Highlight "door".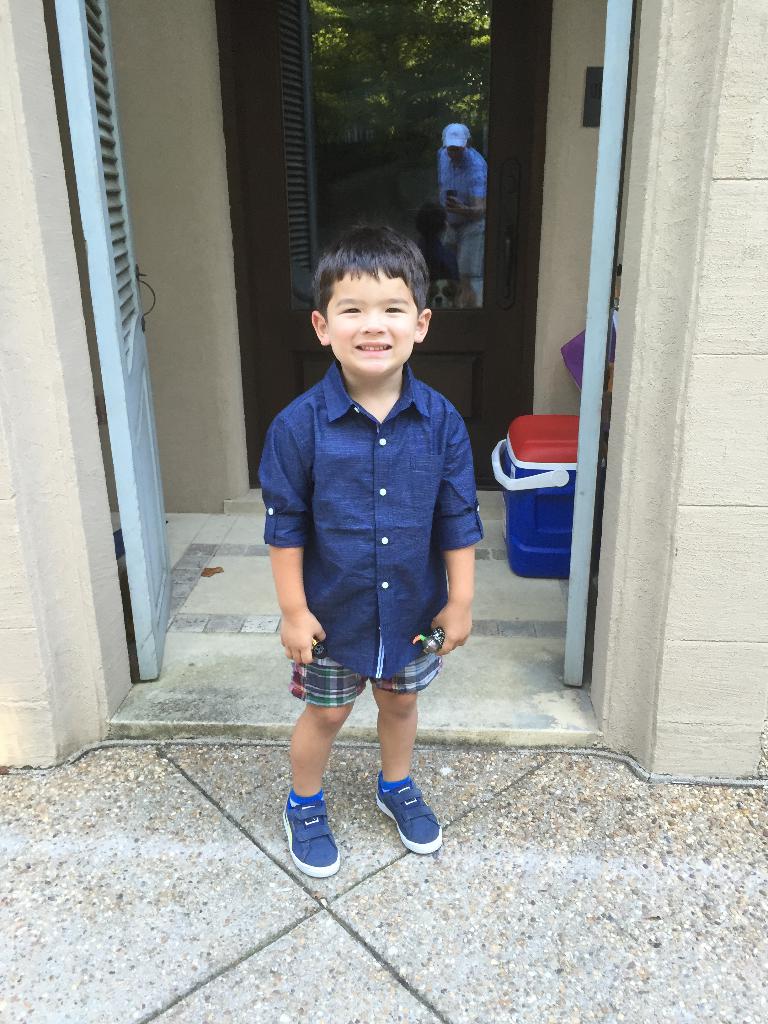
Highlighted region: {"left": 55, "top": 0, "right": 179, "bottom": 685}.
